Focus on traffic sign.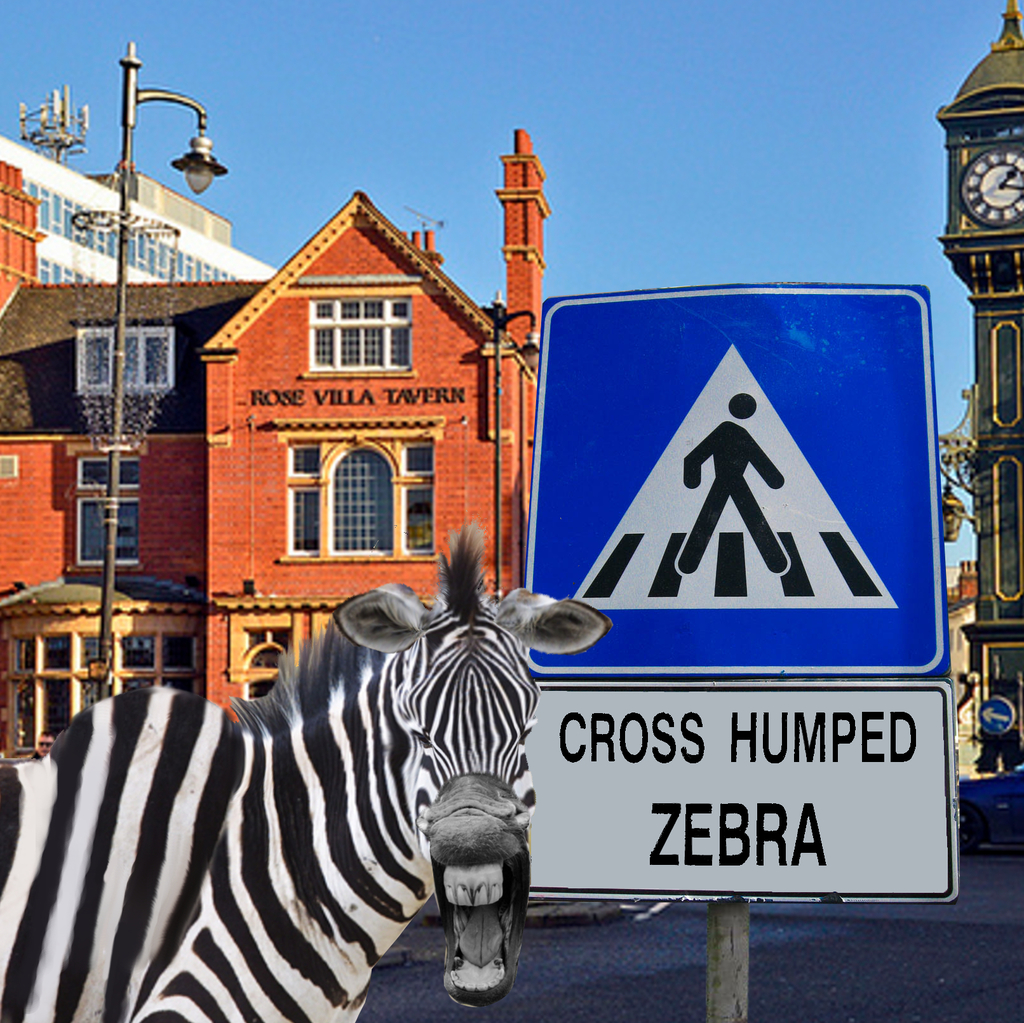
Focused at (x1=522, y1=286, x2=952, y2=676).
